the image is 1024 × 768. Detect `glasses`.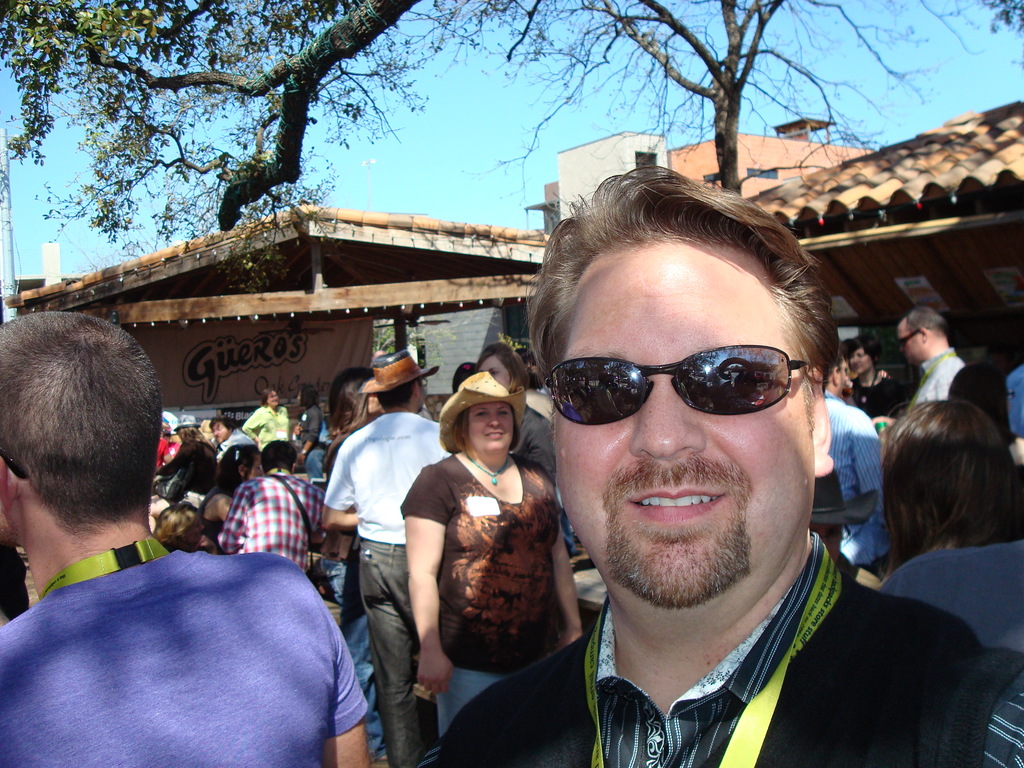
Detection: [left=561, top=352, right=801, bottom=433].
